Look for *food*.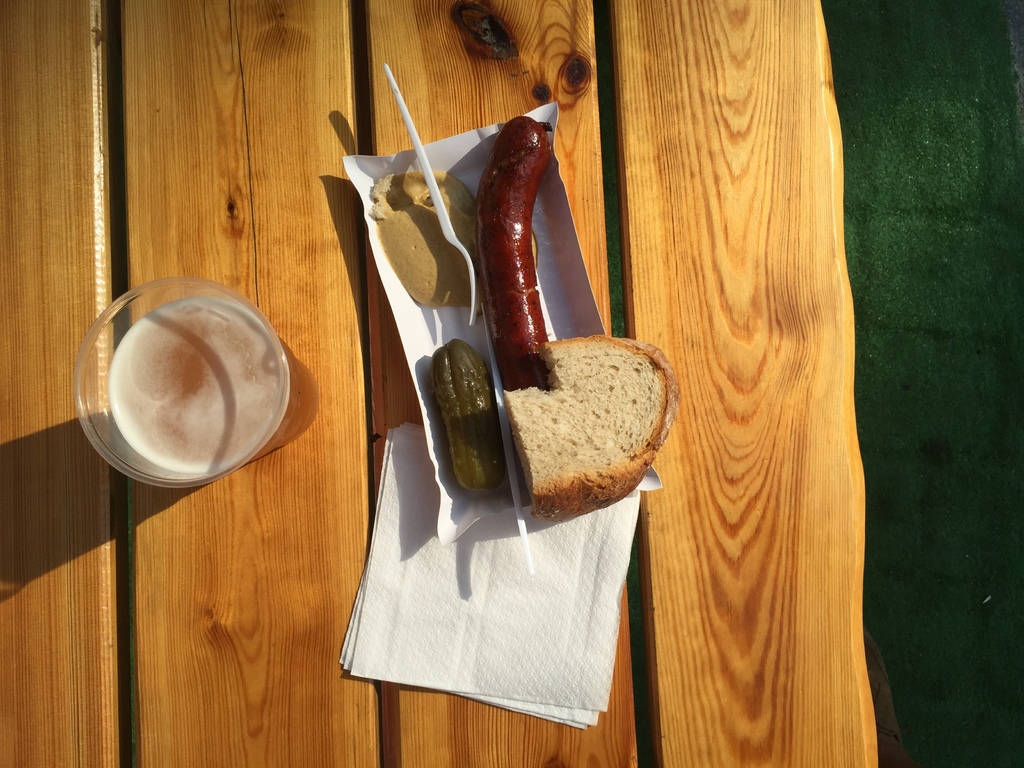
Found: [left=366, top=172, right=479, bottom=307].
